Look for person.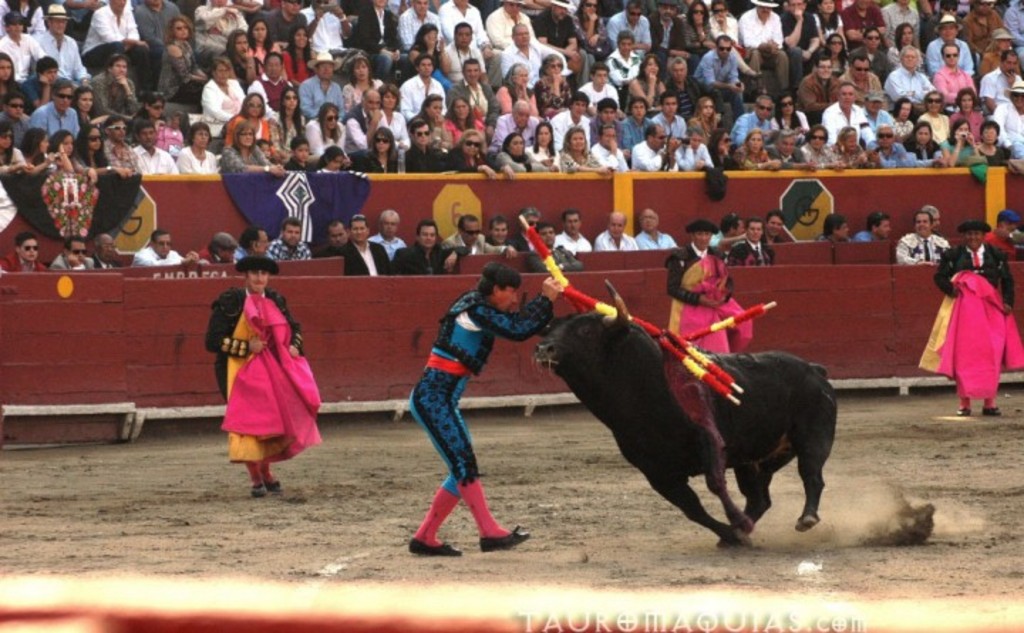
Found: <region>771, 94, 806, 142</region>.
